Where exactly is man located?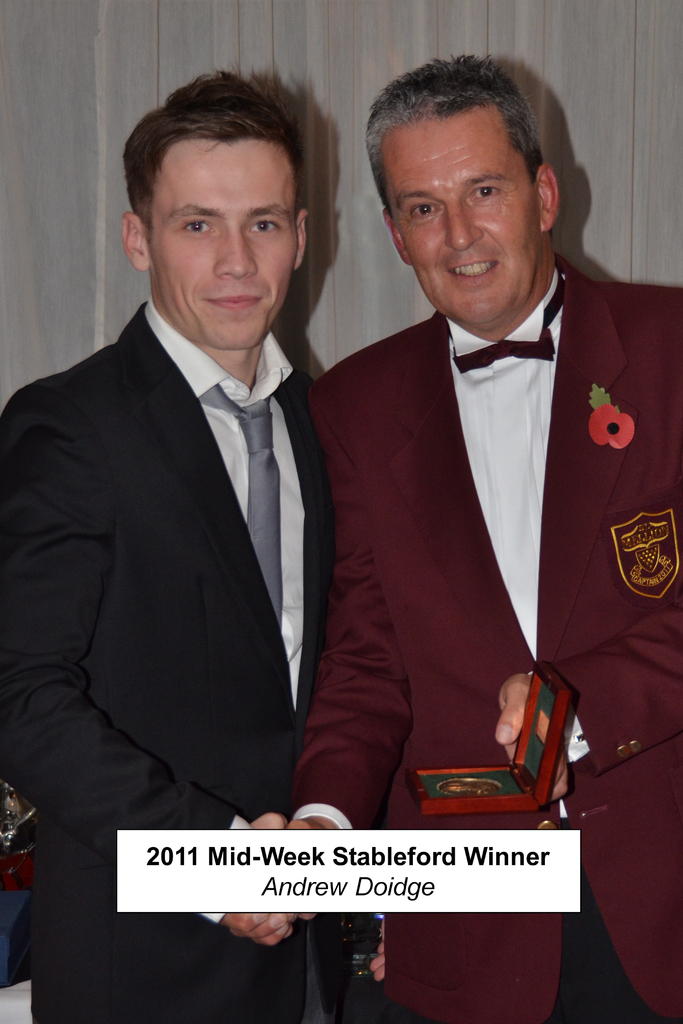
Its bounding box is locate(0, 40, 346, 1023).
